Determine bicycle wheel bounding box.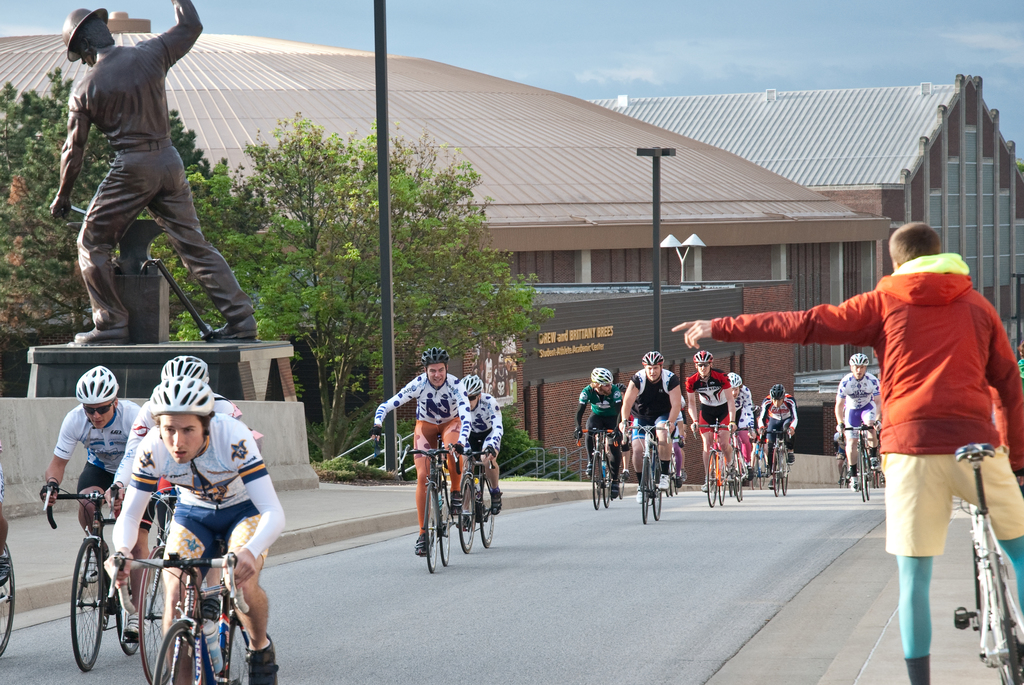
Determined: <box>638,458,648,526</box>.
